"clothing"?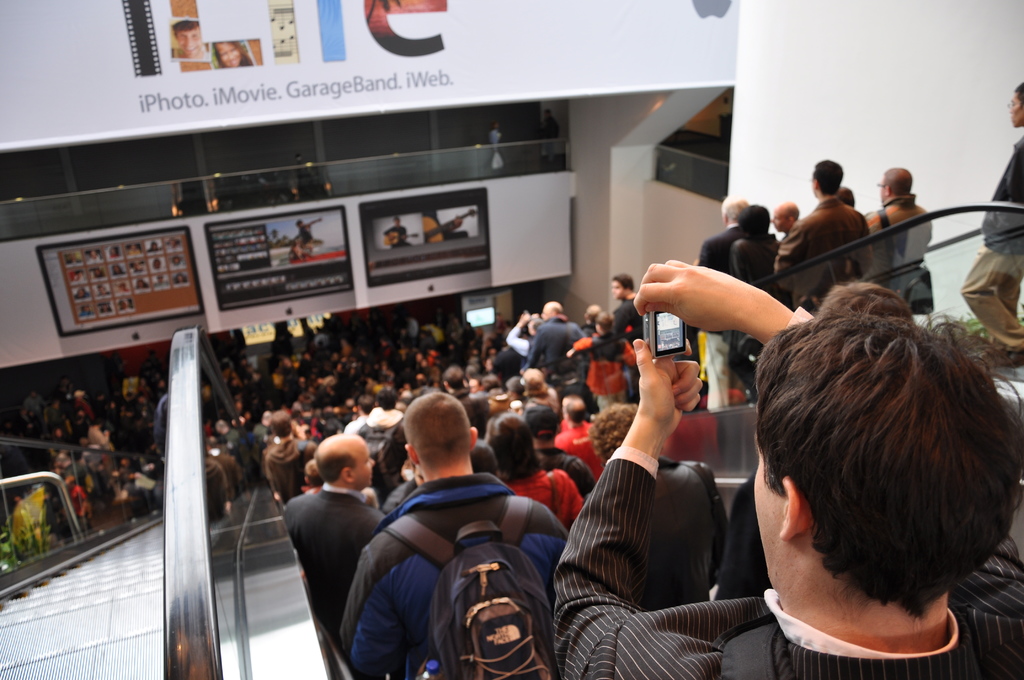
(x1=609, y1=290, x2=646, y2=353)
